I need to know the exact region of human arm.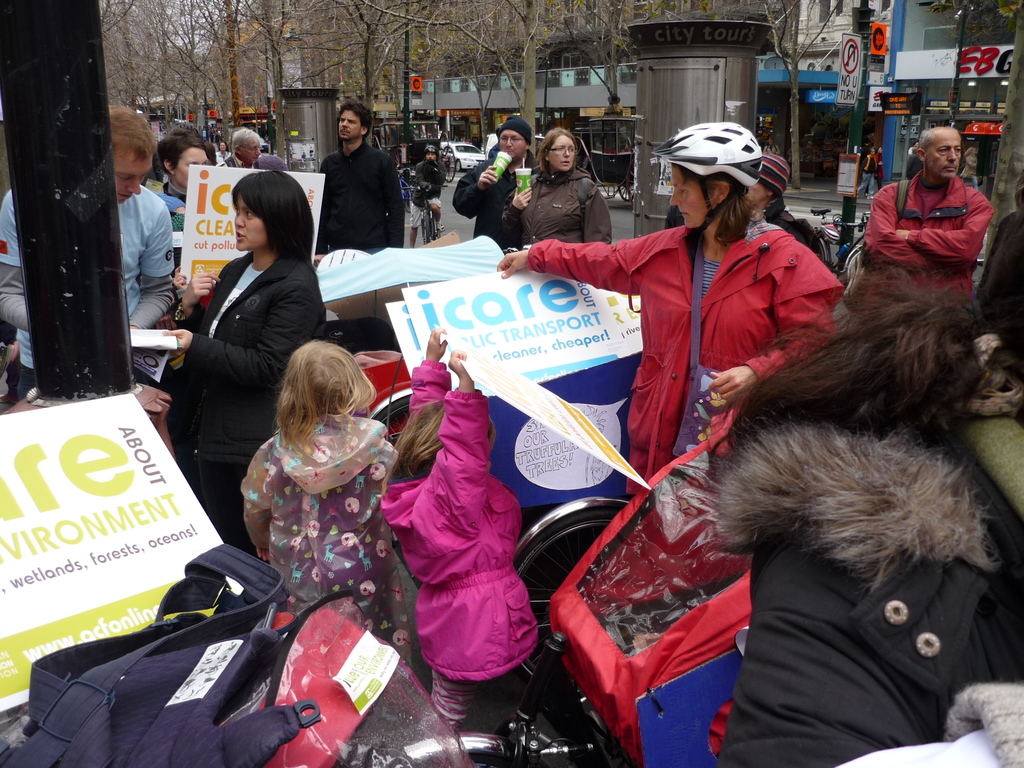
Region: {"left": 697, "top": 239, "right": 838, "bottom": 397}.
